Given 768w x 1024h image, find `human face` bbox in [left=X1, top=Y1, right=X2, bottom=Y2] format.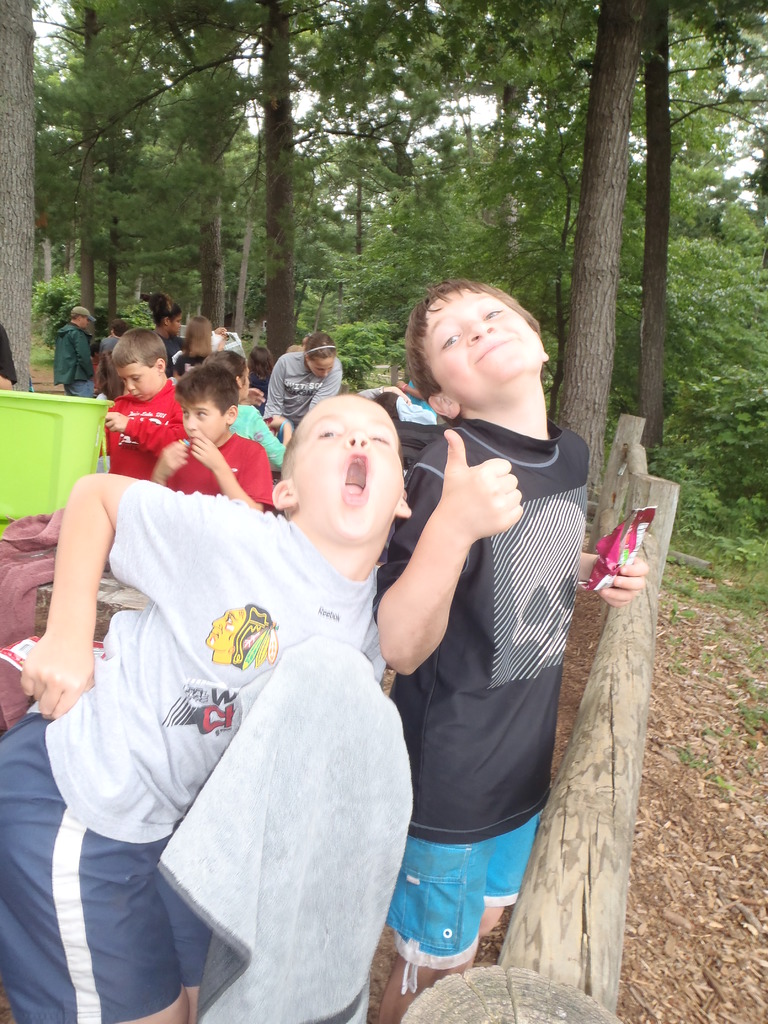
[left=305, top=358, right=333, bottom=381].
